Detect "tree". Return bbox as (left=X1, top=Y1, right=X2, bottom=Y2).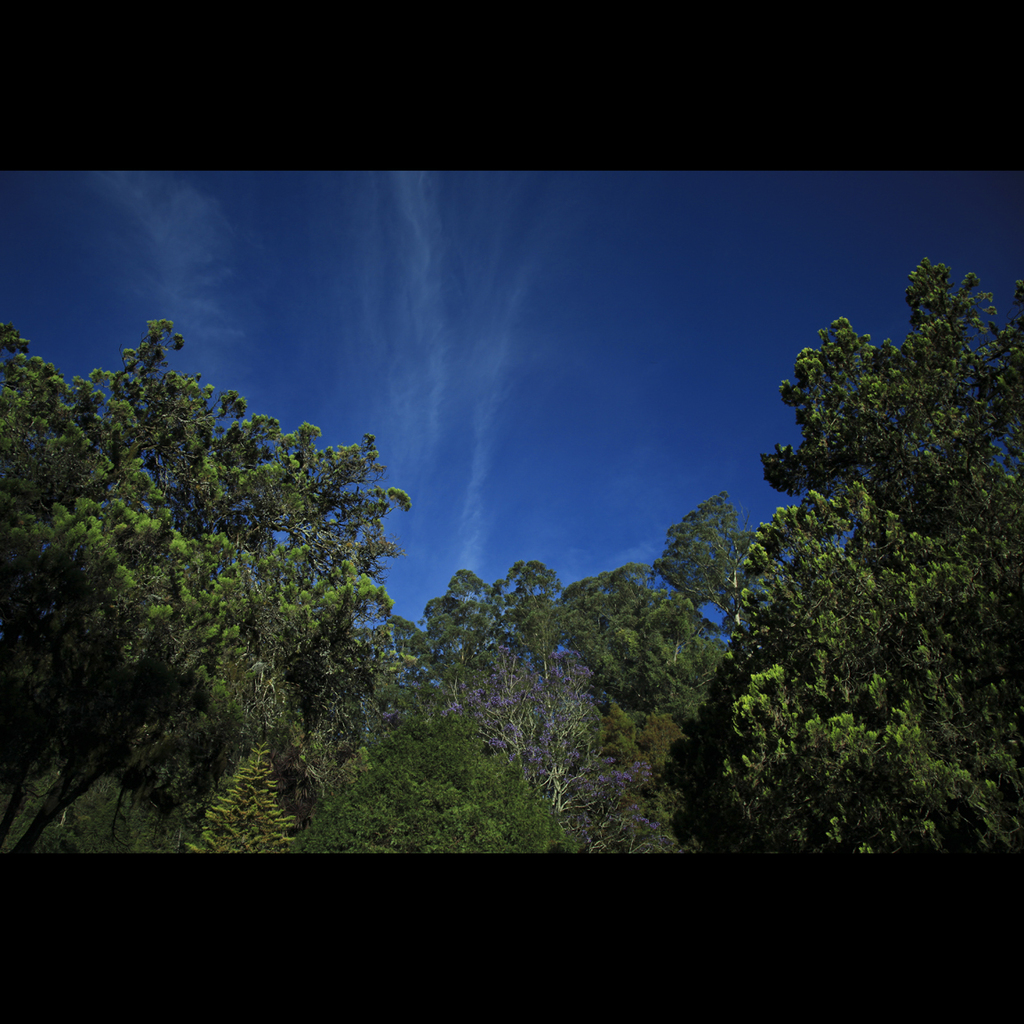
(left=656, top=490, right=755, bottom=633).
